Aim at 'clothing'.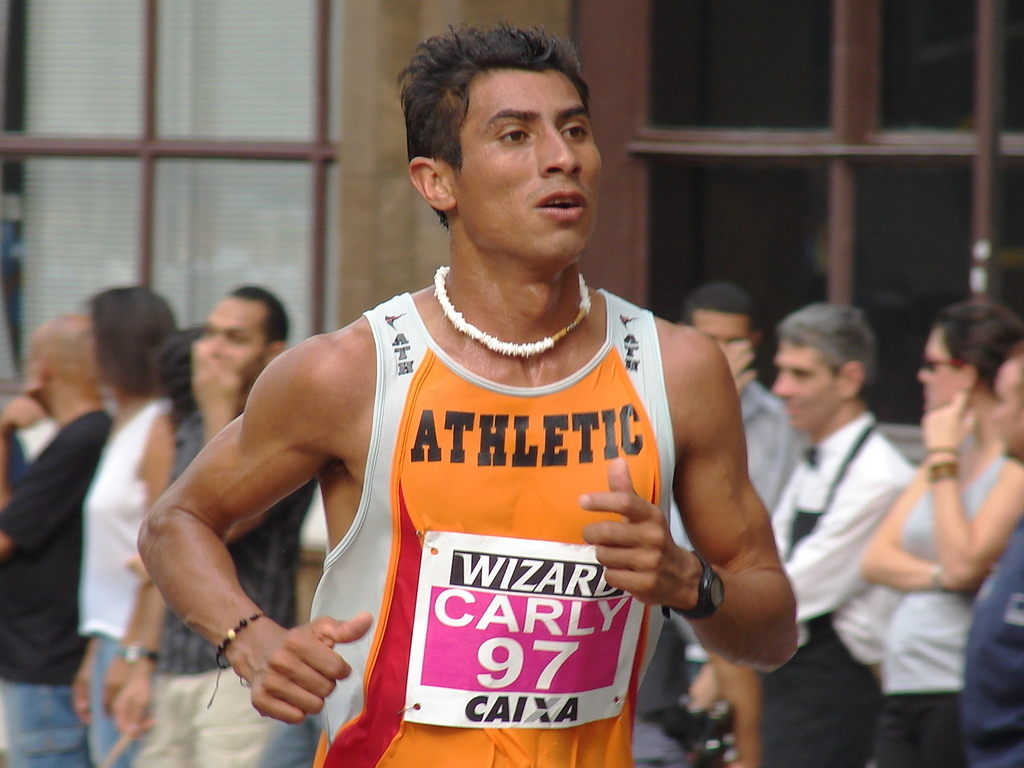
Aimed at <bbox>22, 411, 54, 465</bbox>.
